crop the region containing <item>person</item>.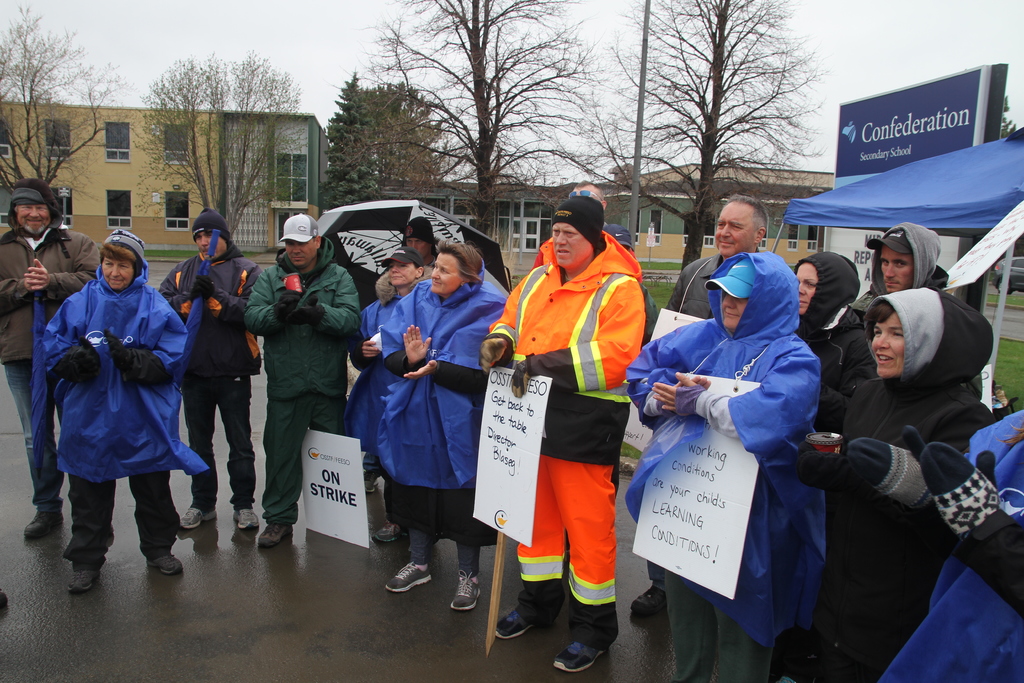
Crop region: bbox=[872, 407, 1023, 682].
